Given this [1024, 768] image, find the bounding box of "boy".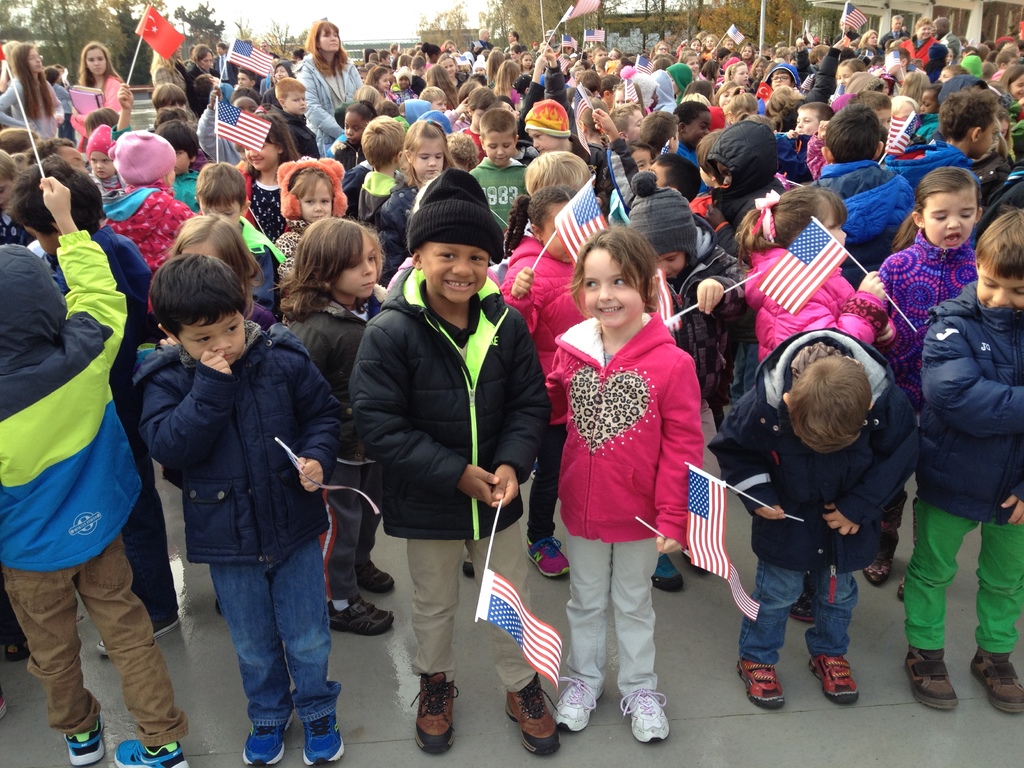
<region>915, 201, 1023, 719</region>.
